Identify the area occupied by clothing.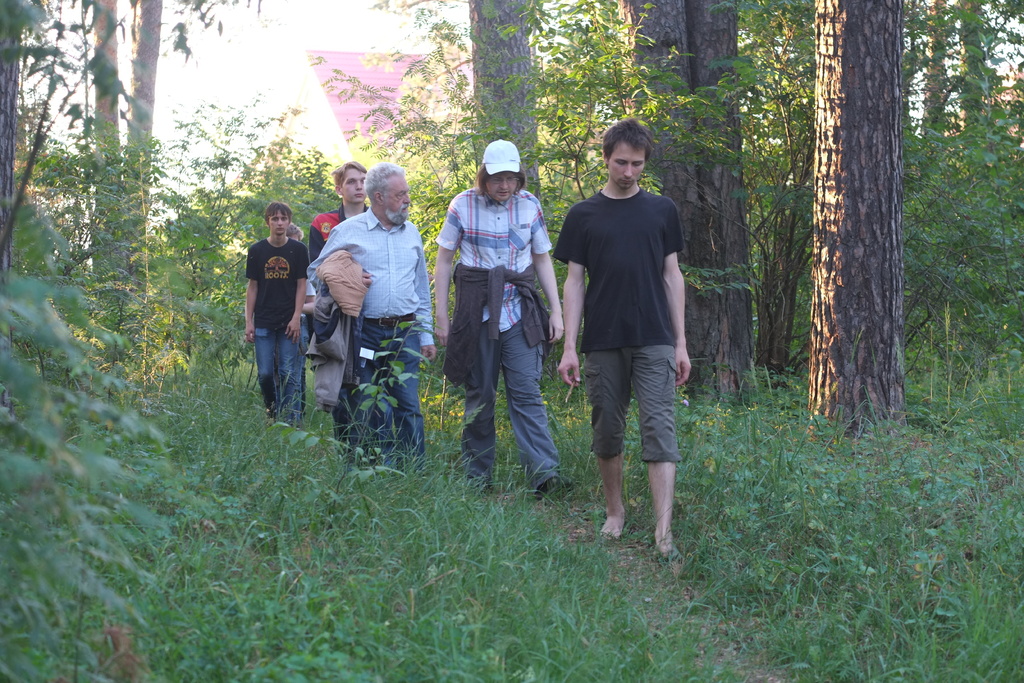
Area: {"left": 433, "top": 186, "right": 554, "bottom": 500}.
